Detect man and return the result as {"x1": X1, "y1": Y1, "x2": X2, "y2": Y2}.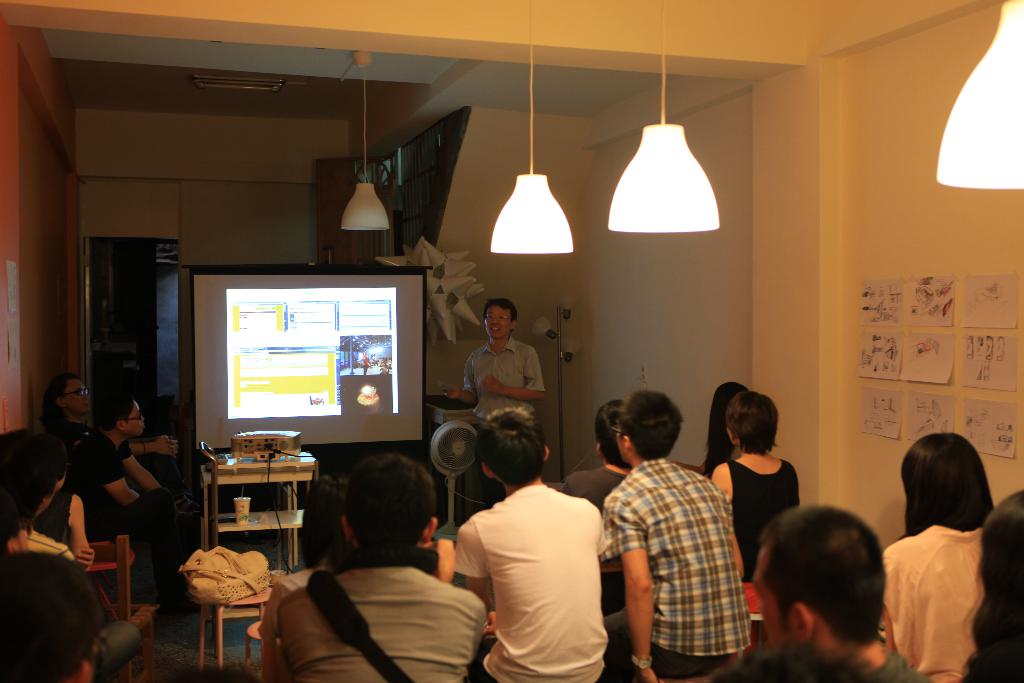
{"x1": 444, "y1": 413, "x2": 634, "y2": 677}.
